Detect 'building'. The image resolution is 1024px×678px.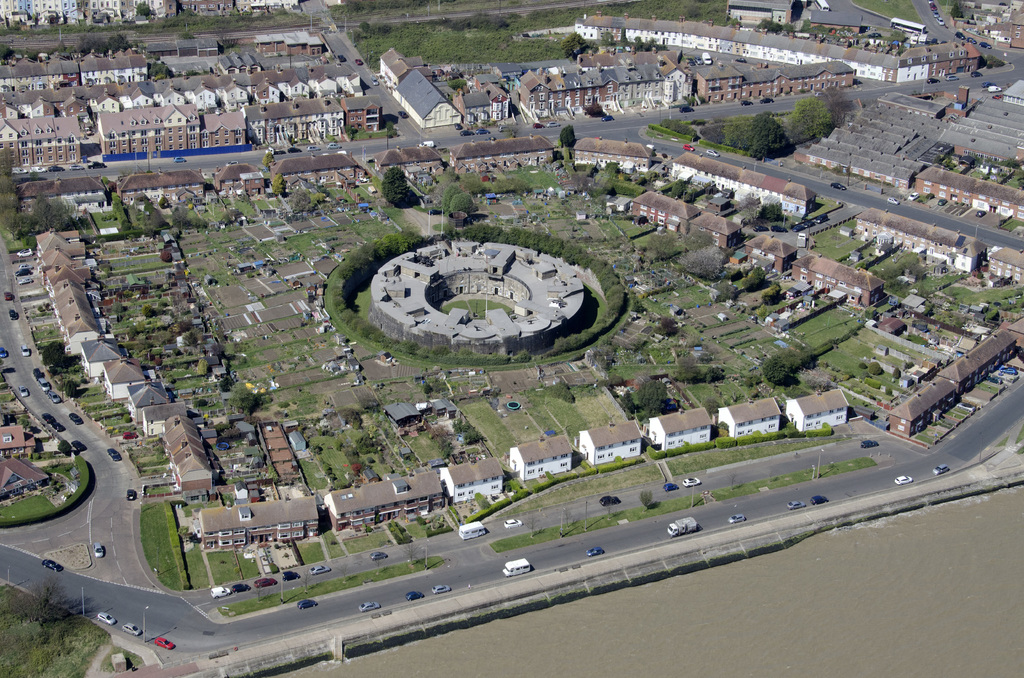
l=575, t=424, r=638, b=465.
